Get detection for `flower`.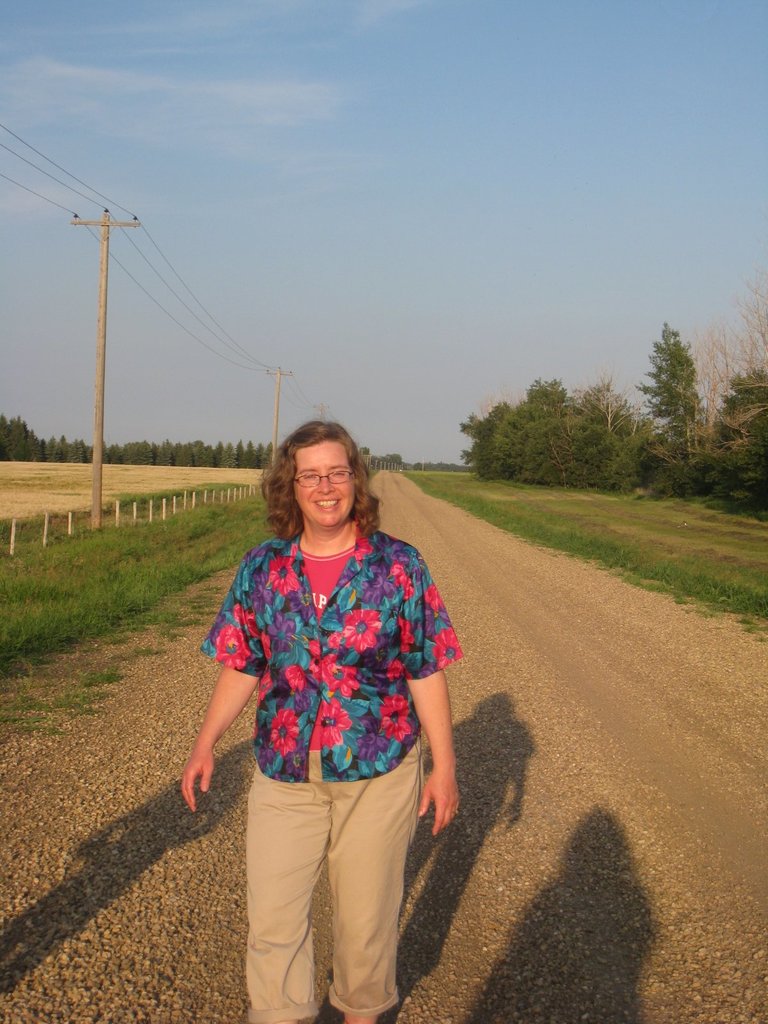
Detection: (339,612,384,657).
